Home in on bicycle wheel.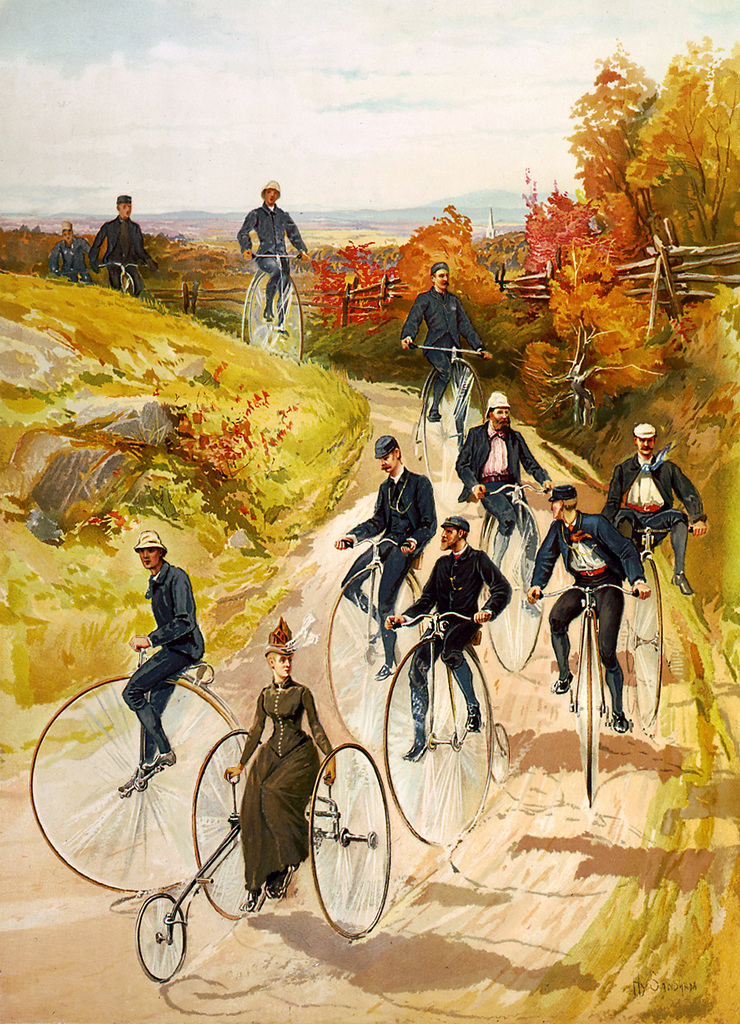
Homed in at left=424, top=362, right=489, bottom=515.
